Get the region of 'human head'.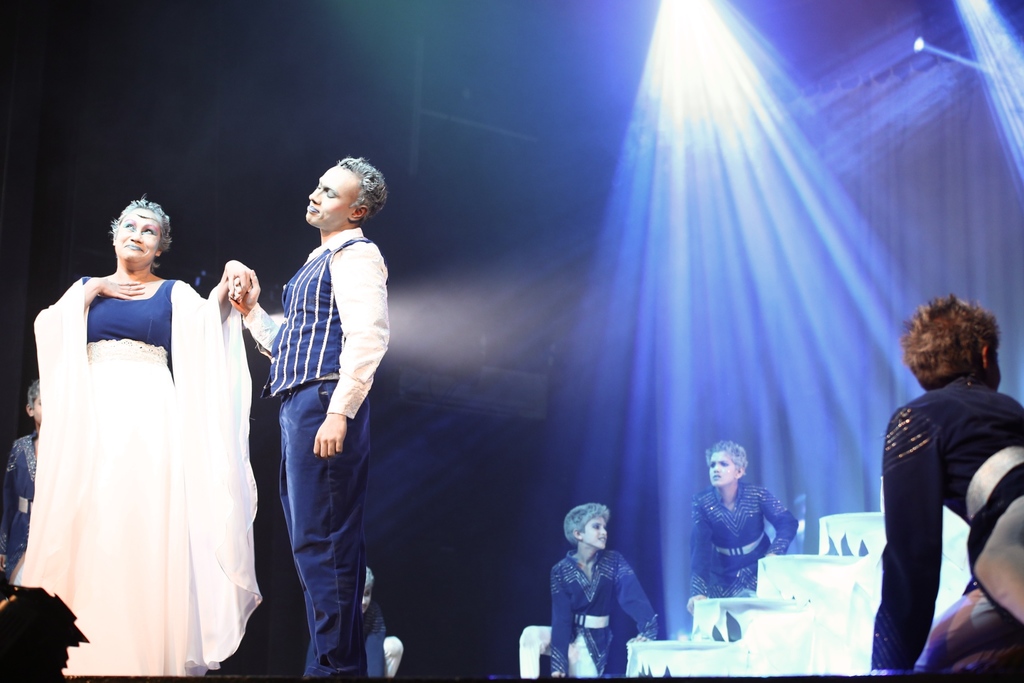
[562, 502, 607, 549].
